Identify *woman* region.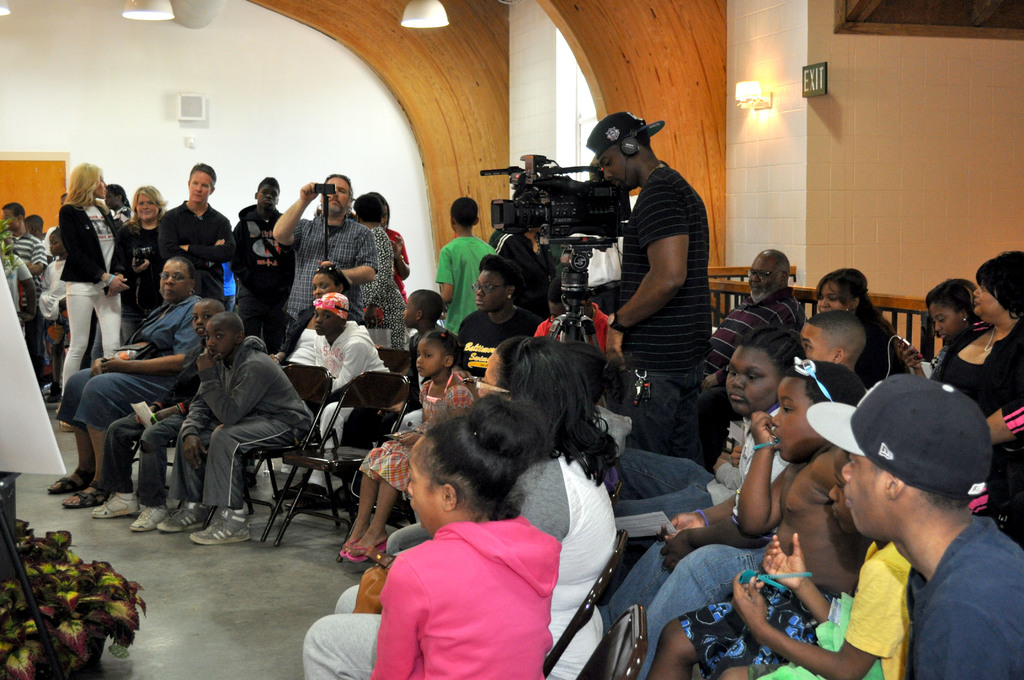
Region: (x1=810, y1=275, x2=917, y2=394).
